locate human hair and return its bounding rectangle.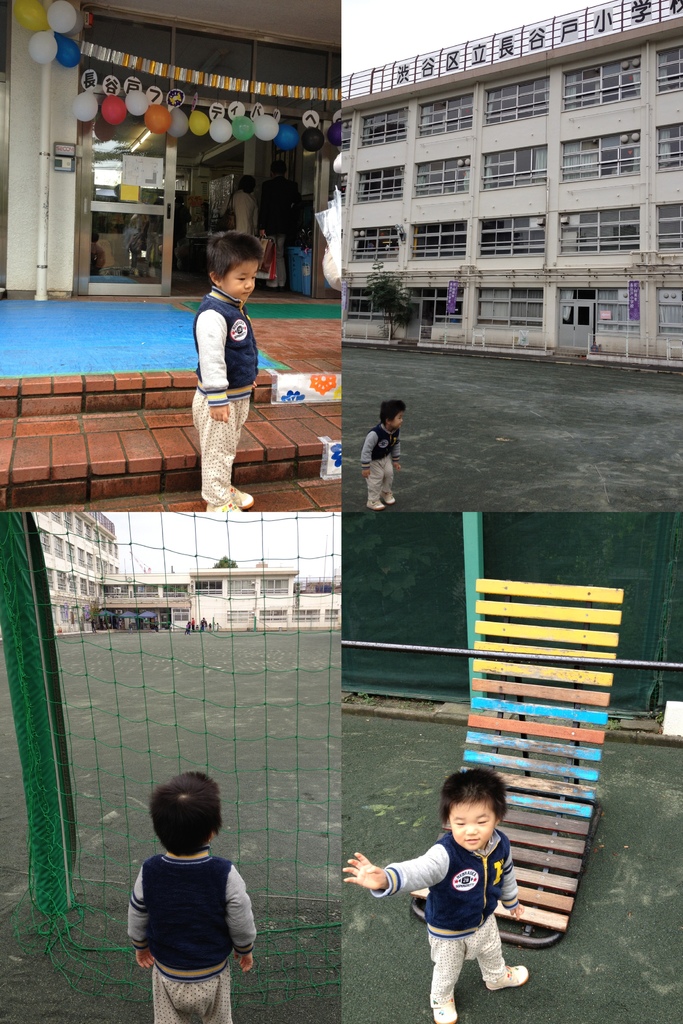
BBox(204, 232, 262, 291).
